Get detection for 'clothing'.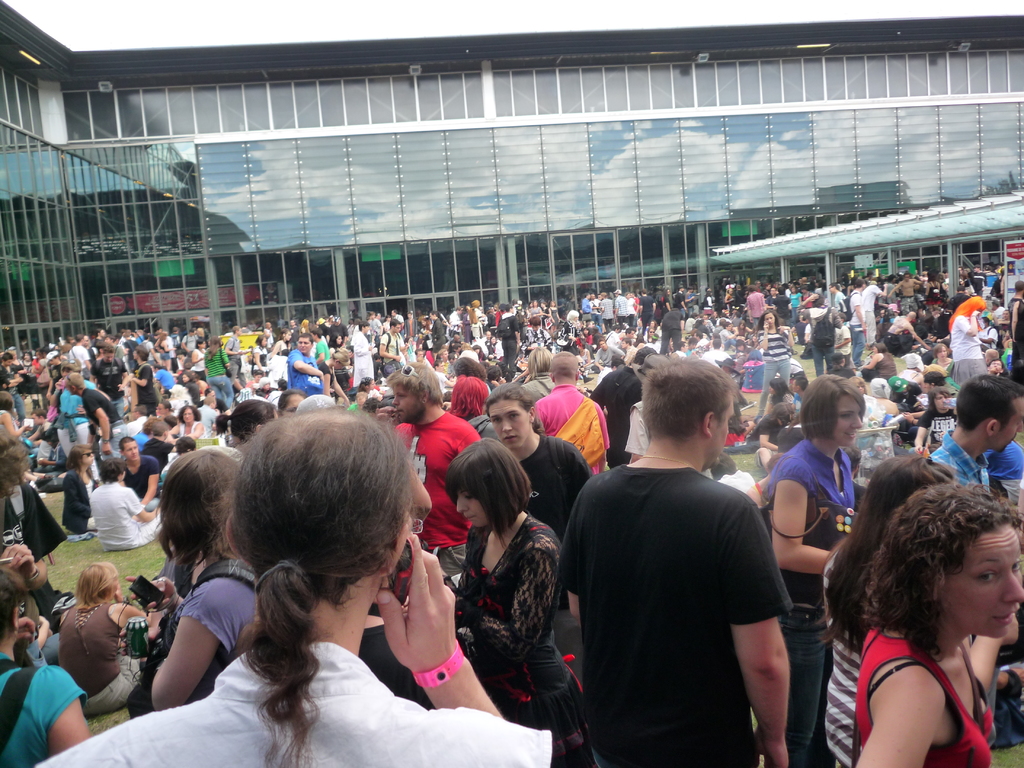
Detection: box=[637, 294, 652, 330].
